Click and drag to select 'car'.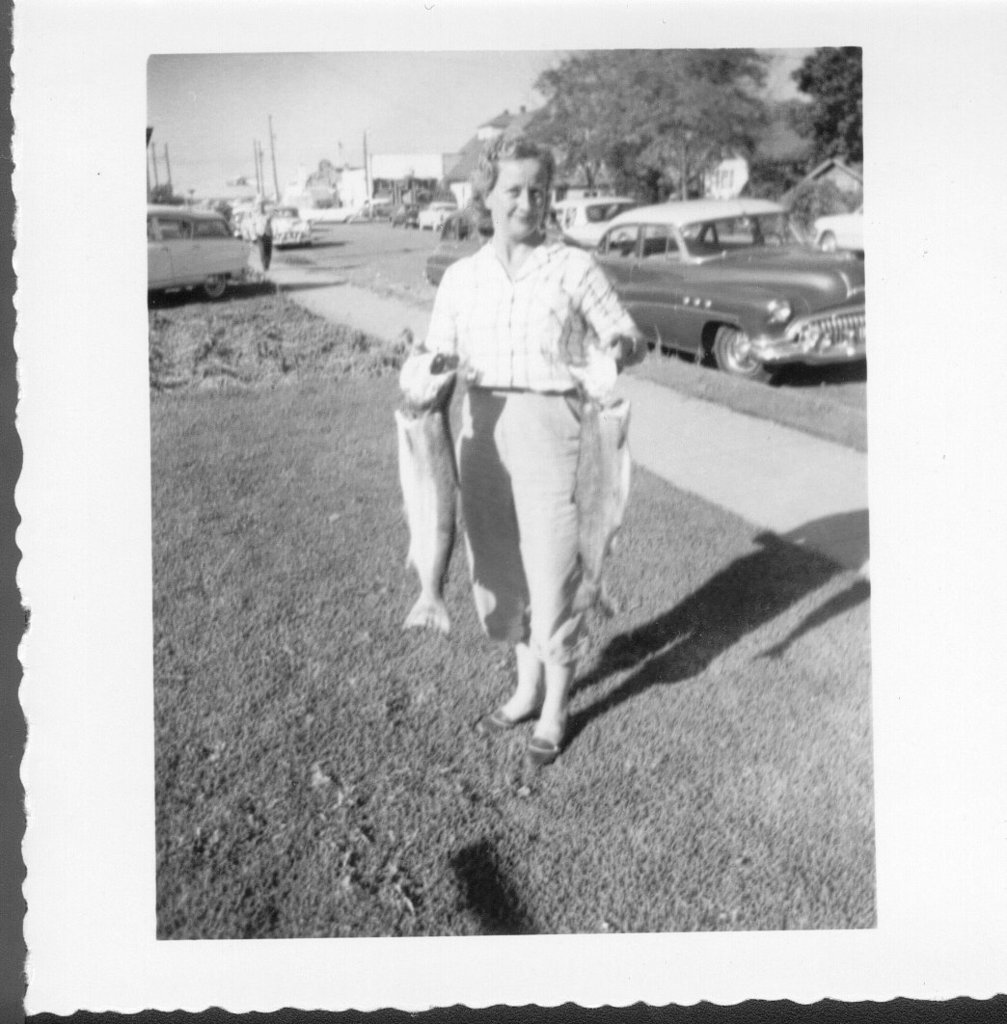
Selection: region(145, 206, 250, 299).
